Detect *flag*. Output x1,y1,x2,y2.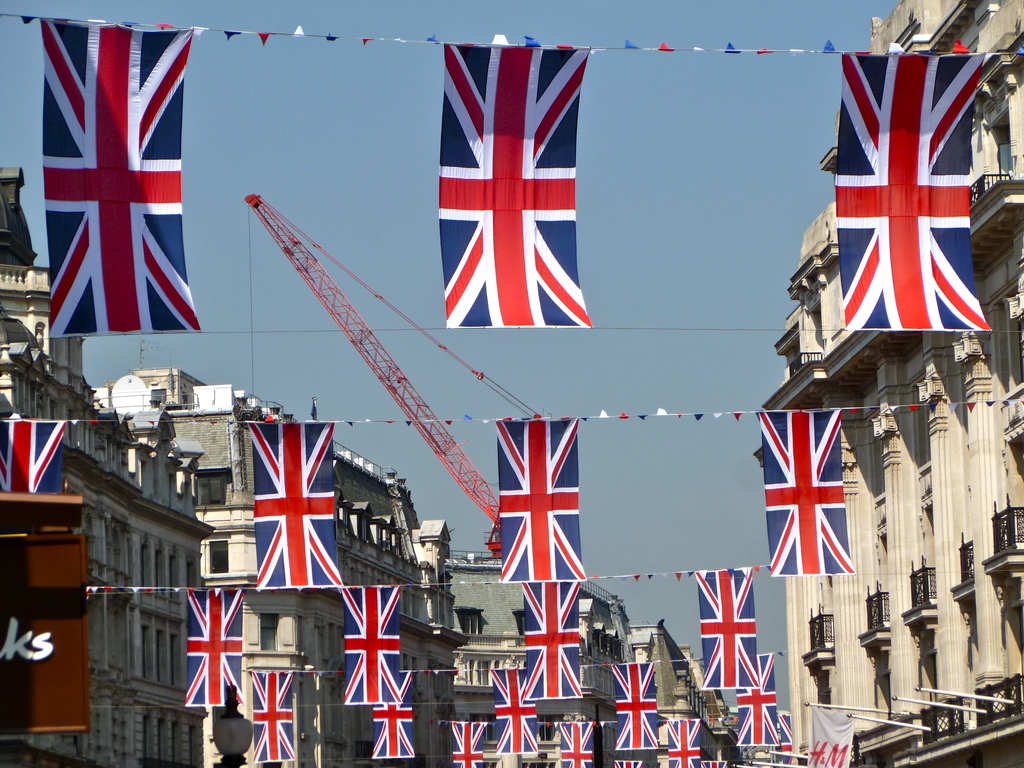
438,41,591,331.
